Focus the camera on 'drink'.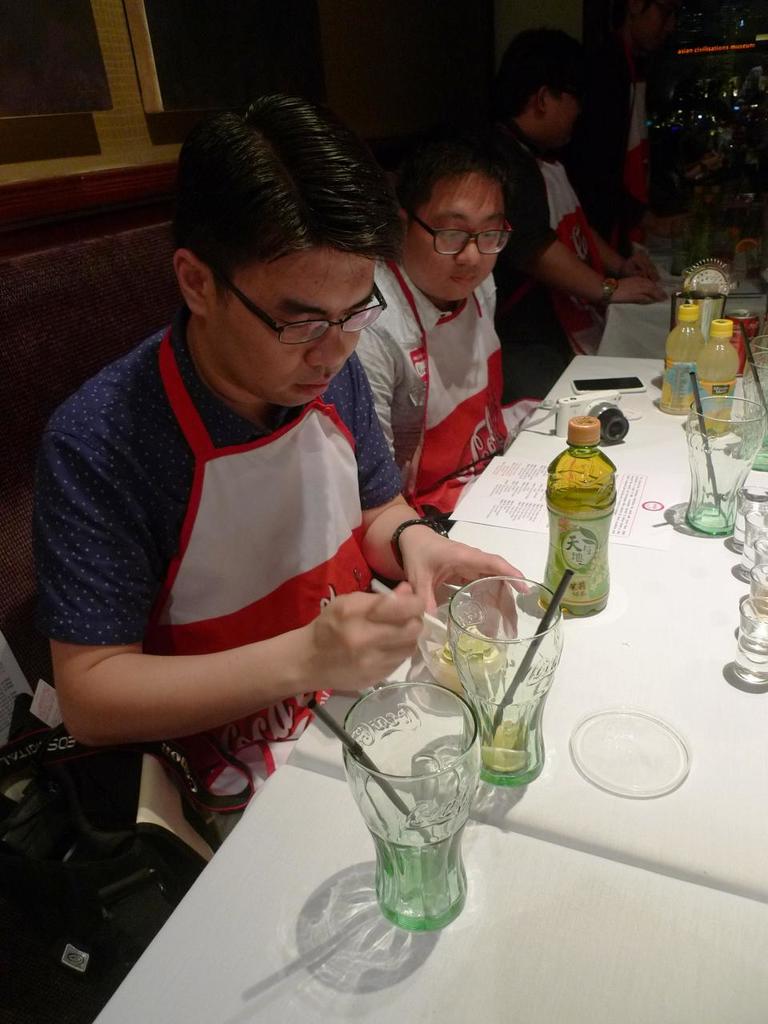
Focus region: <box>412,606,507,705</box>.
